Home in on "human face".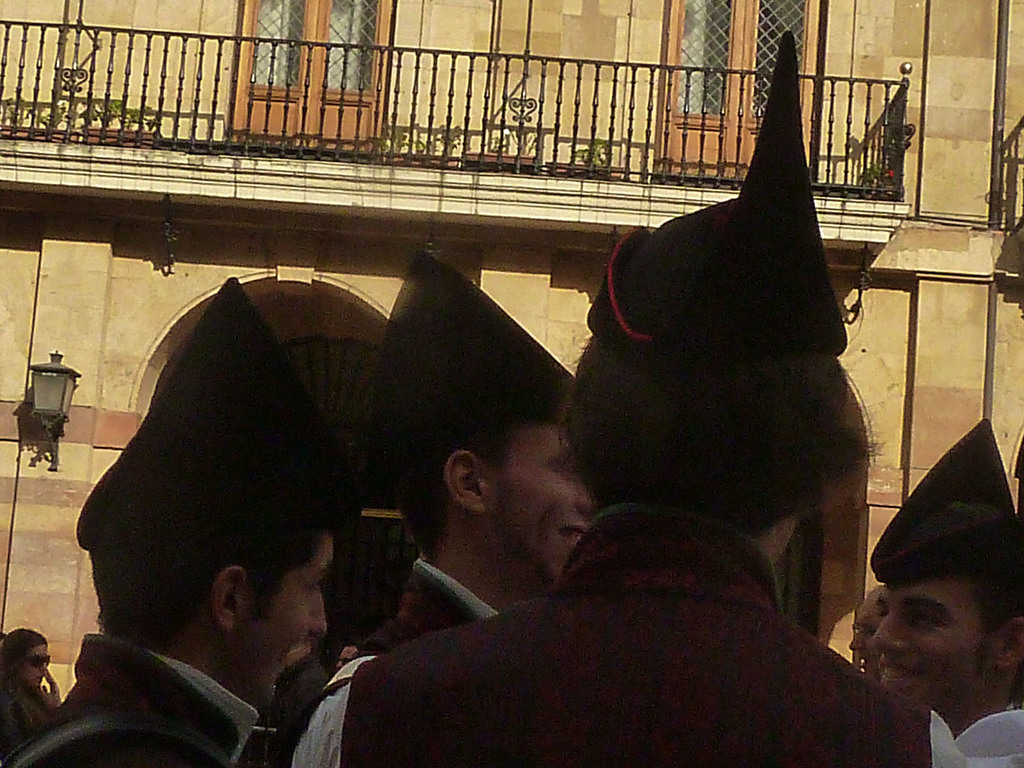
Homed in at <region>20, 643, 49, 687</region>.
